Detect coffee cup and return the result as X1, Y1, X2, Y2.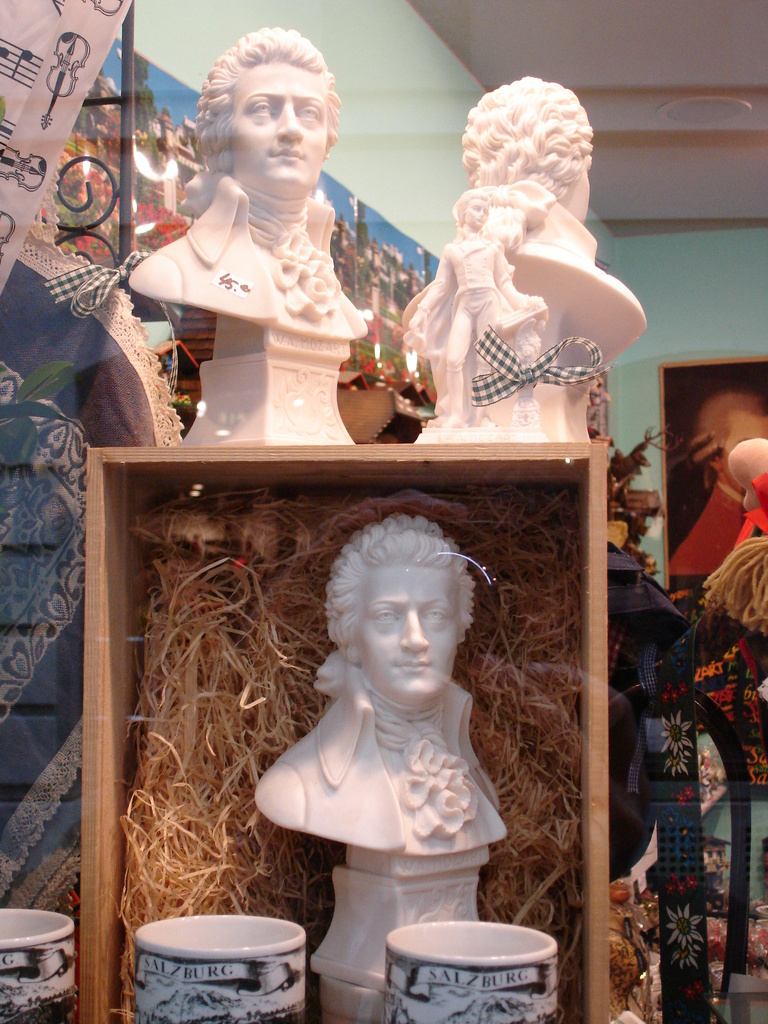
128, 907, 308, 1023.
